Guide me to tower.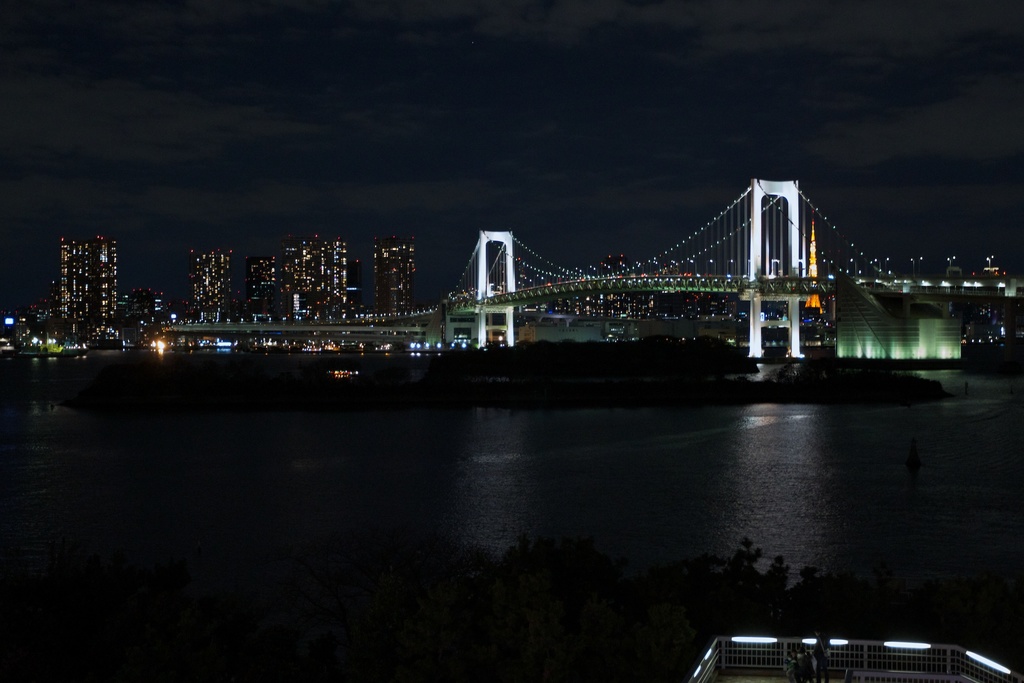
Guidance: crop(376, 244, 415, 314).
